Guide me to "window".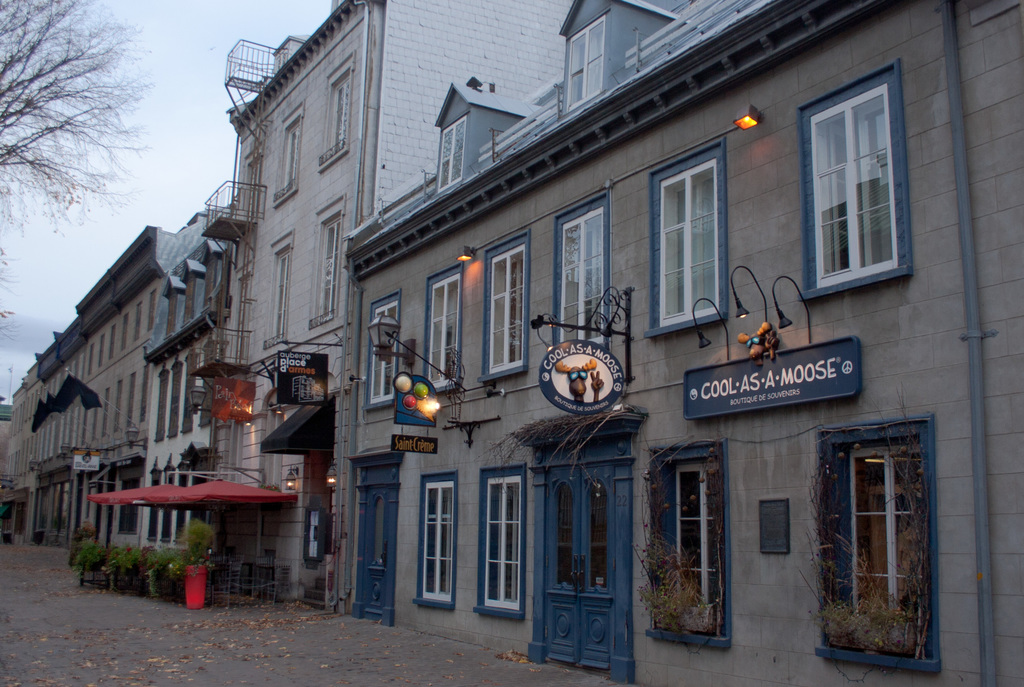
Guidance: locate(554, 10, 604, 111).
